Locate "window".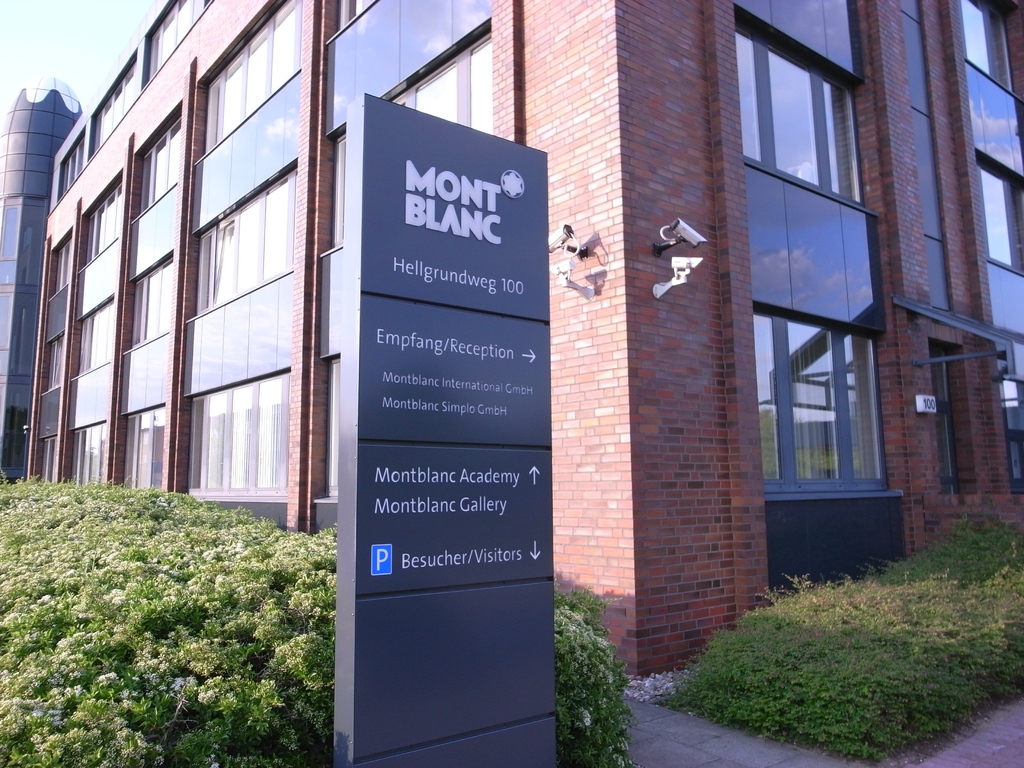
Bounding box: bbox=[124, 401, 168, 492].
